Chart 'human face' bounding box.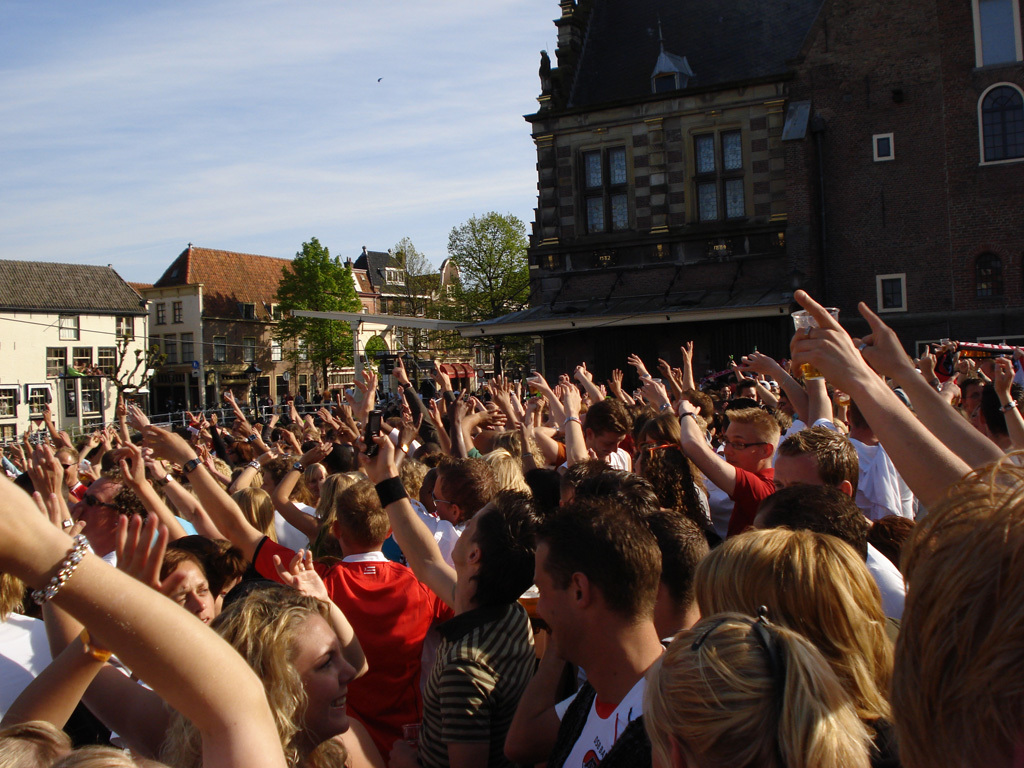
Charted: (left=532, top=536, right=572, bottom=656).
